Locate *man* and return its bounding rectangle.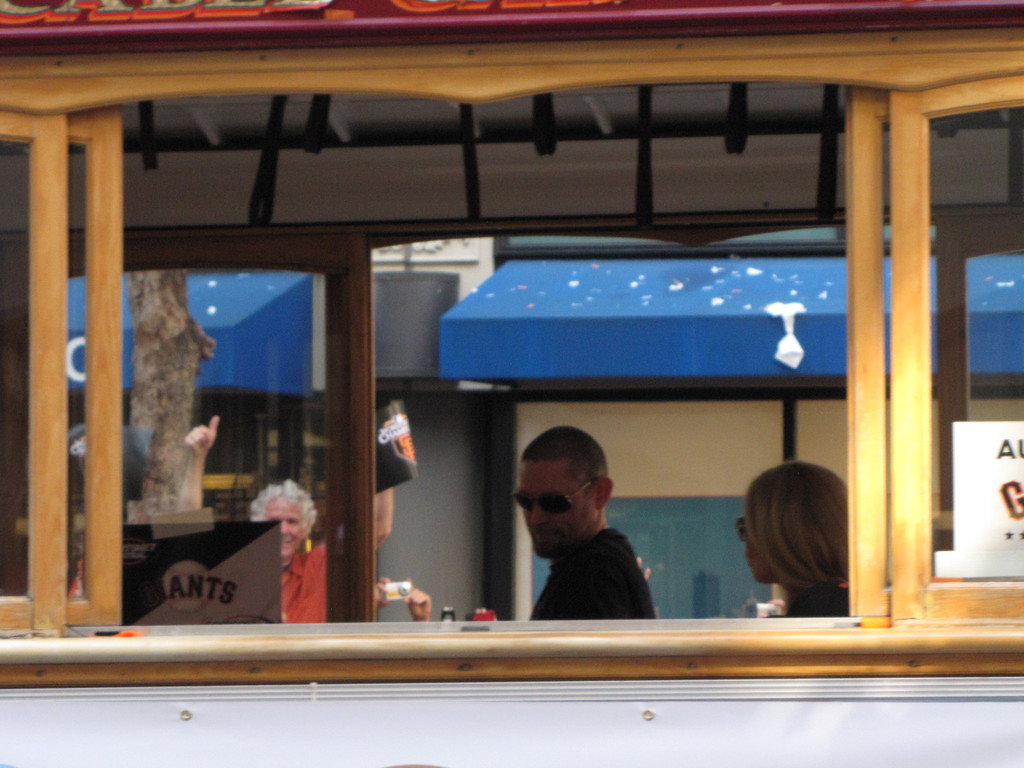
(489, 448, 669, 637).
